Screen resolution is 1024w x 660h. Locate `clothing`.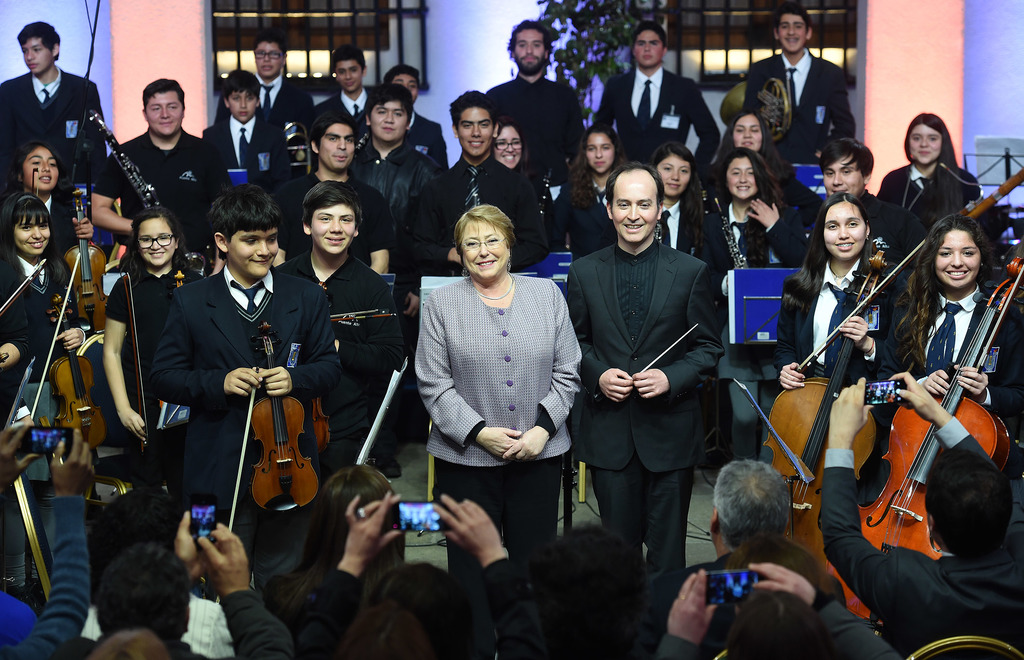
rect(99, 129, 234, 254).
